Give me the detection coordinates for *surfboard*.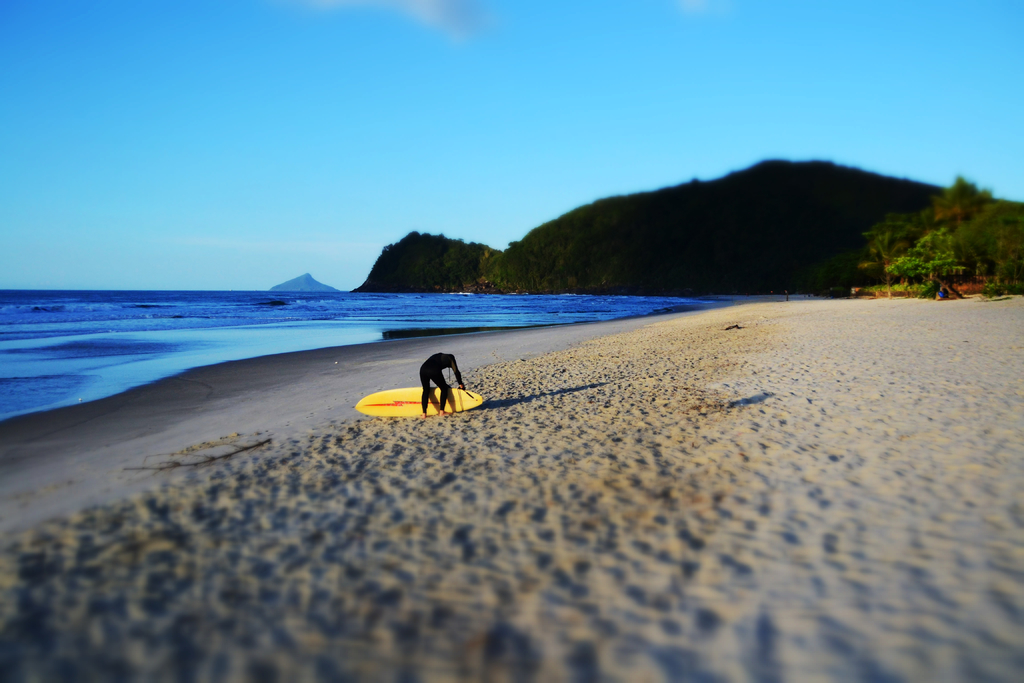
(355, 385, 483, 420).
